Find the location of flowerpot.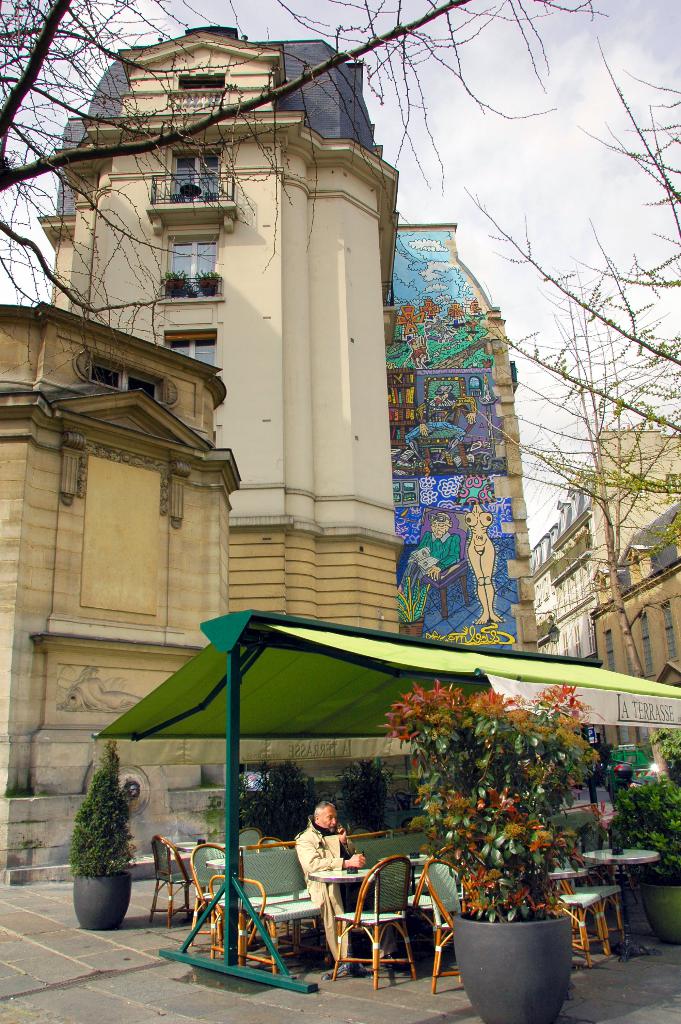
Location: box(457, 902, 588, 1014).
